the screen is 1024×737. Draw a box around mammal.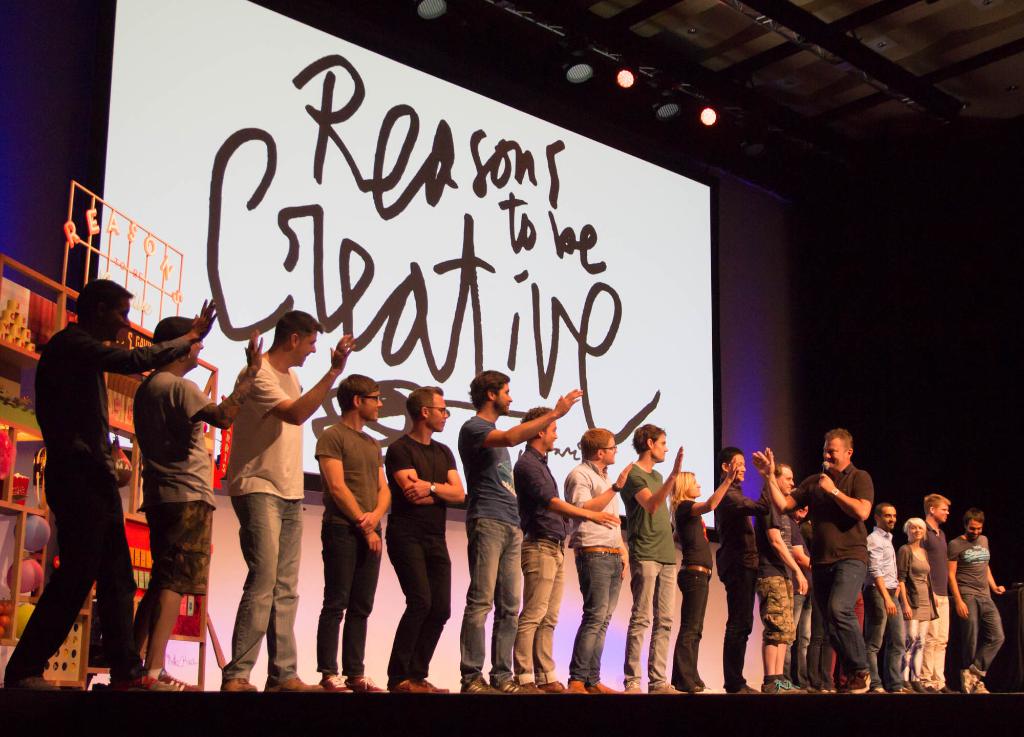
(x1=863, y1=503, x2=911, y2=694).
